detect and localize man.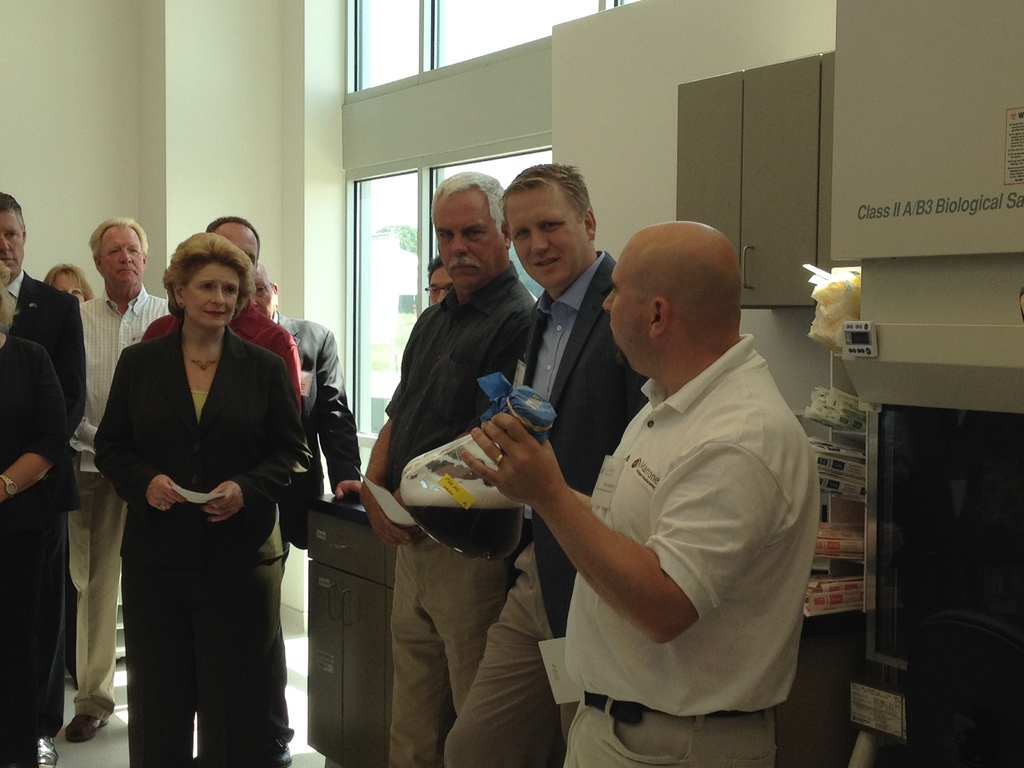
Localized at [75, 221, 166, 743].
